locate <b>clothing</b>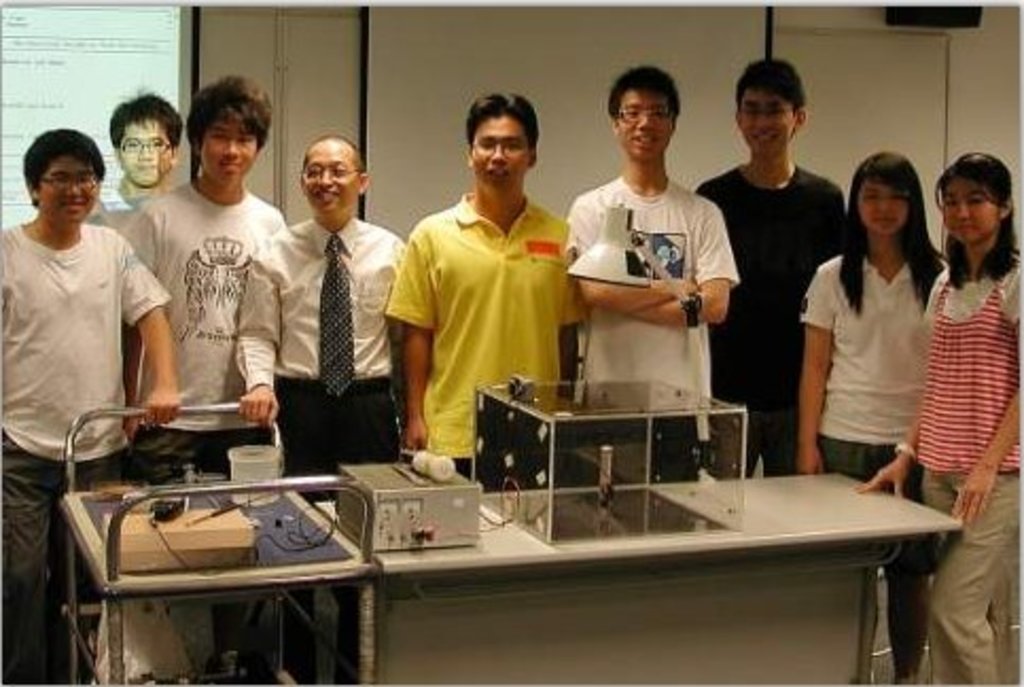
799/252/943/575
